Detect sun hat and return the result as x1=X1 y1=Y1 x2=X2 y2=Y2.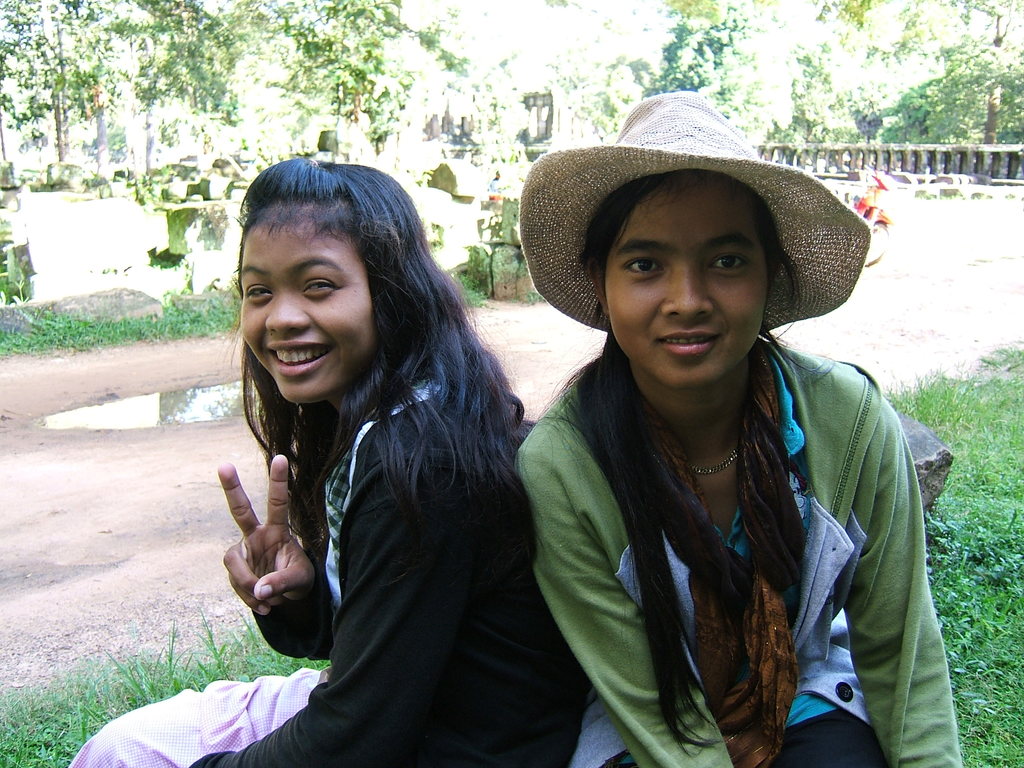
x1=520 y1=88 x2=874 y2=339.
